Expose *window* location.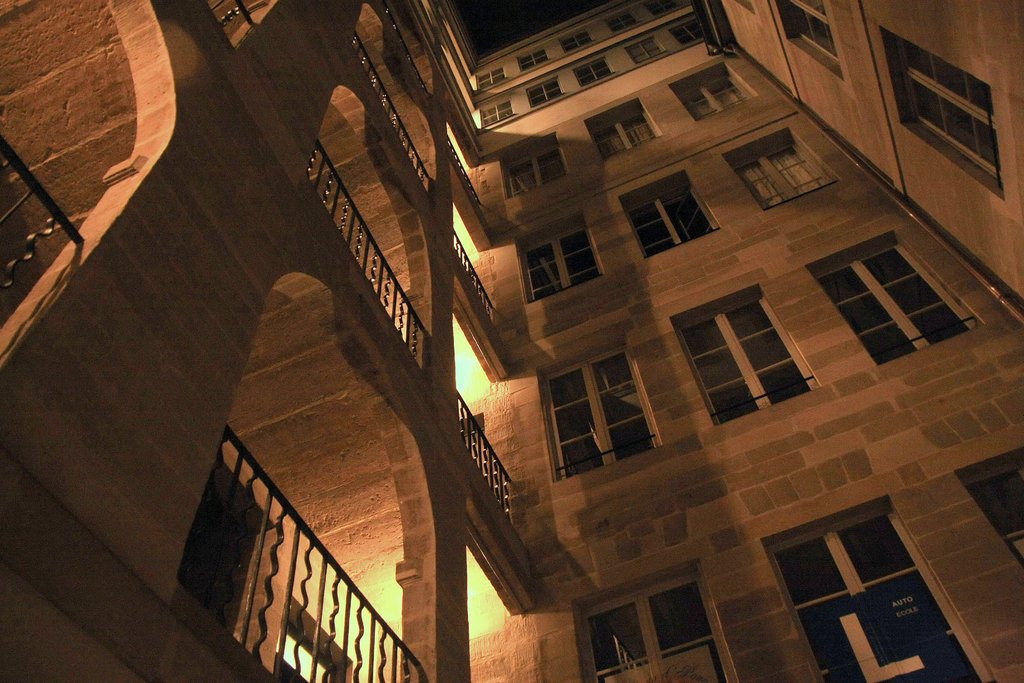
Exposed at pyautogui.locateOnScreen(645, 0, 680, 18).
